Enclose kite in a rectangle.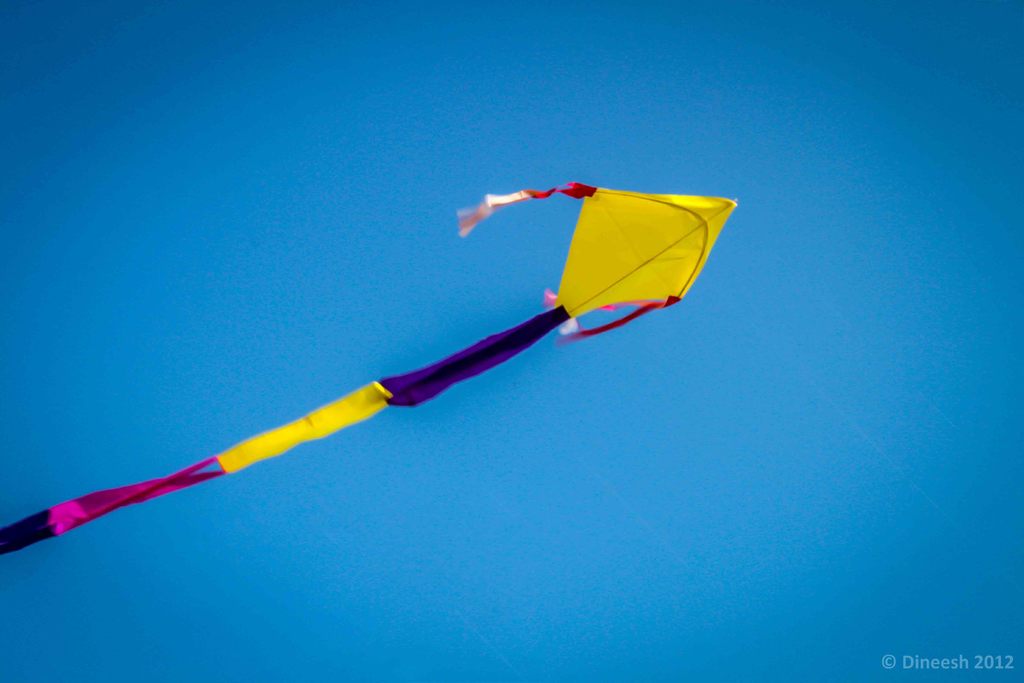
x1=26 y1=160 x2=749 y2=611.
